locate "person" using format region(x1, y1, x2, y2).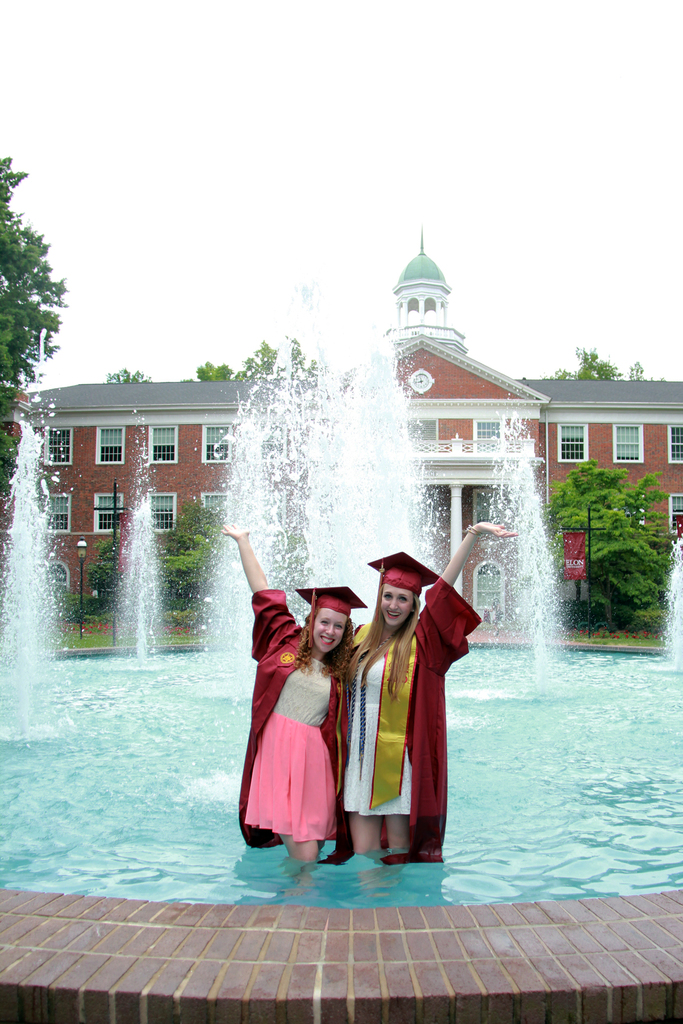
region(342, 536, 474, 872).
